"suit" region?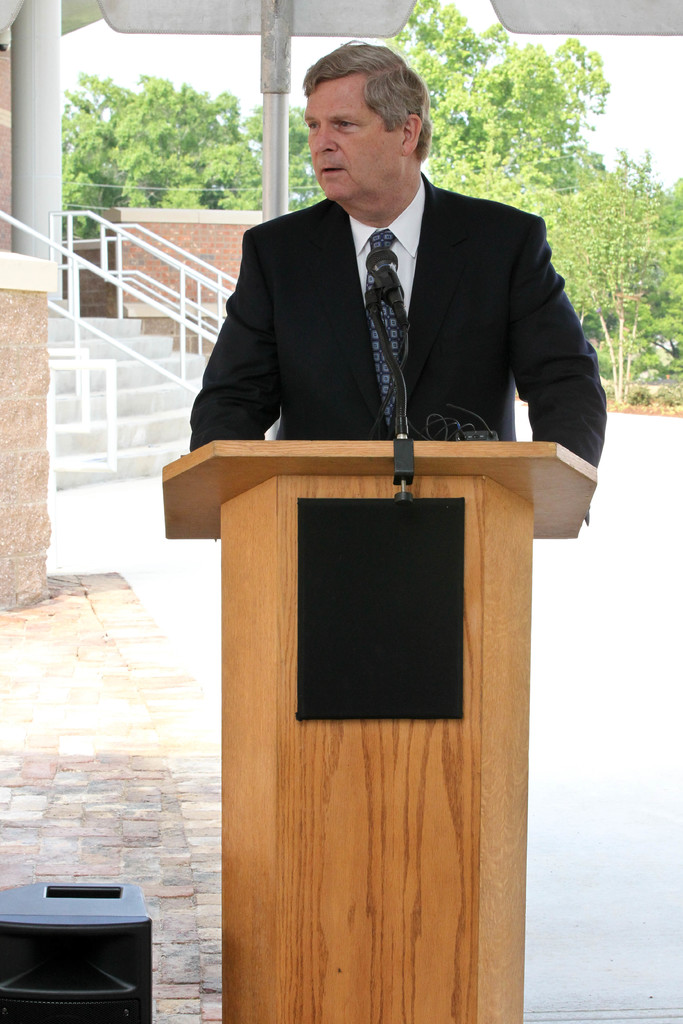
select_region(148, 166, 629, 525)
